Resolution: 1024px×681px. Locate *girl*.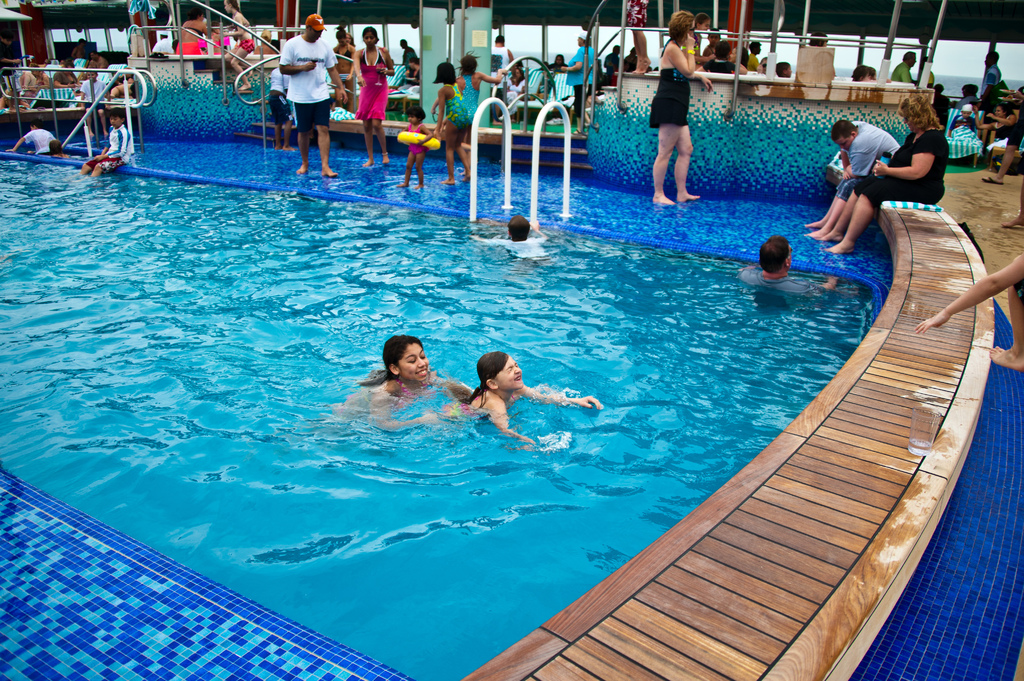
{"left": 693, "top": 10, "right": 711, "bottom": 71}.
